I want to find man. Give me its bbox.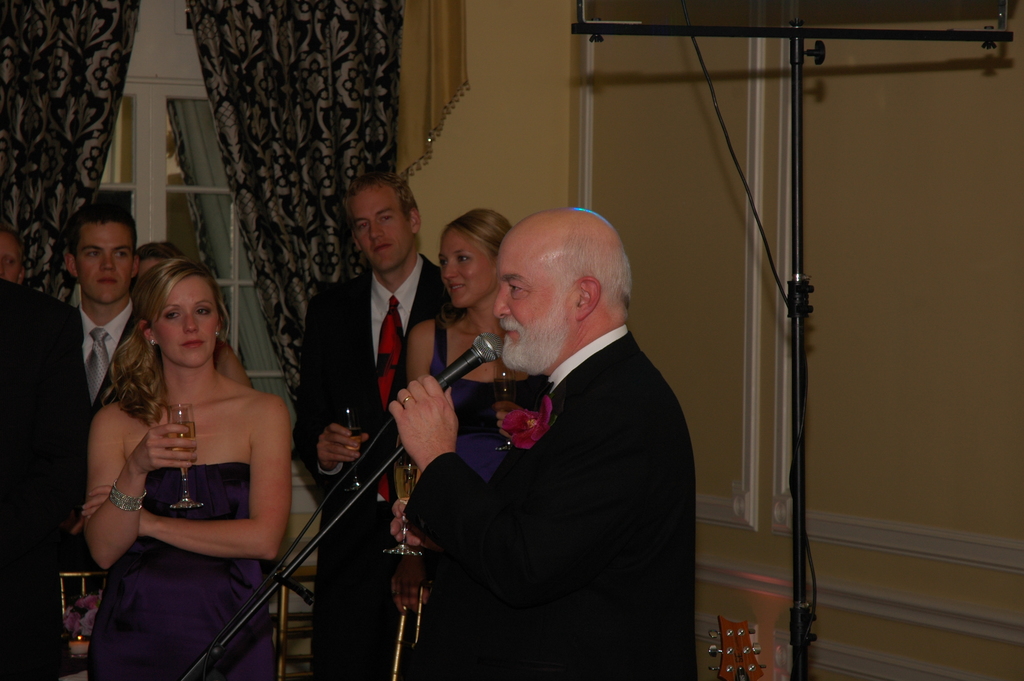
63 202 145 420.
